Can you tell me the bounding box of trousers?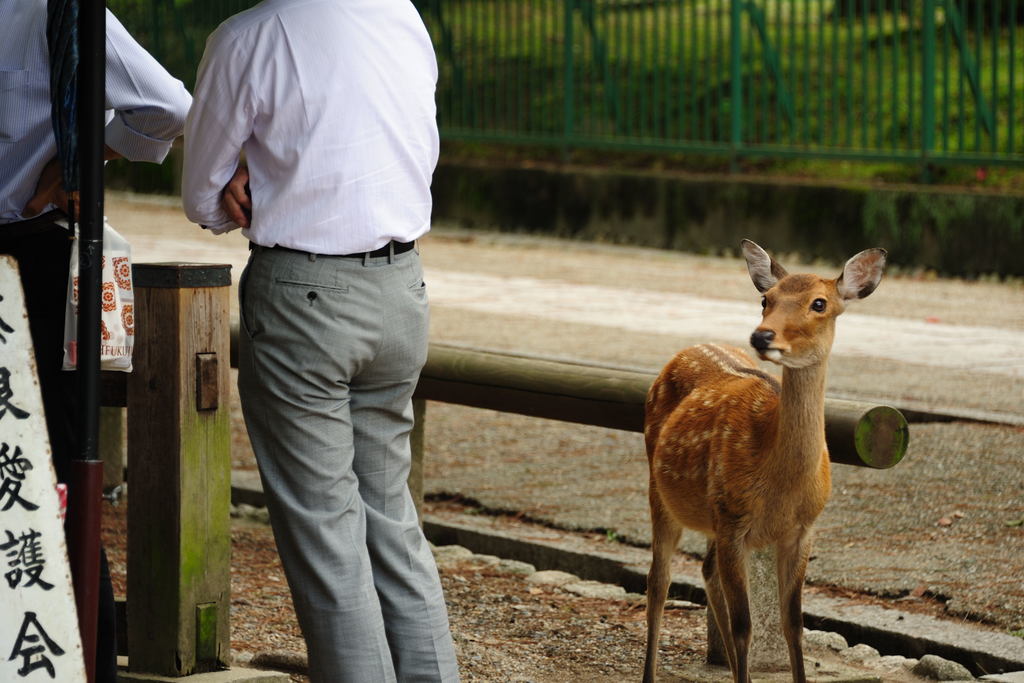
locate(241, 236, 452, 682).
